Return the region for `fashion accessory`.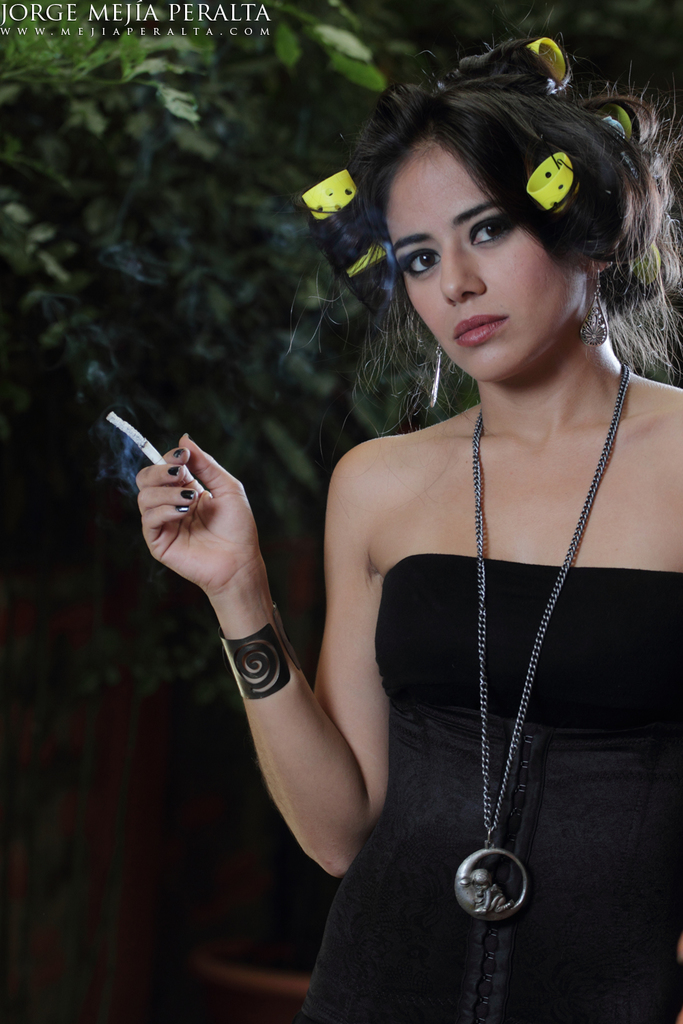
418, 345, 444, 417.
